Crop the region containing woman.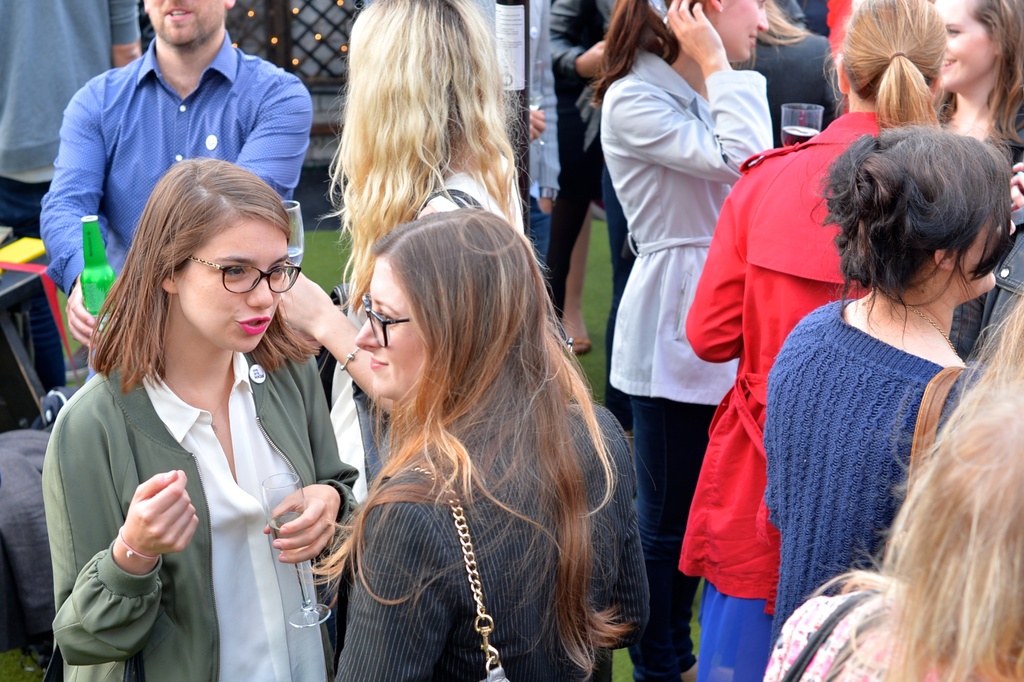
Crop region: <region>776, 311, 1022, 674</region>.
